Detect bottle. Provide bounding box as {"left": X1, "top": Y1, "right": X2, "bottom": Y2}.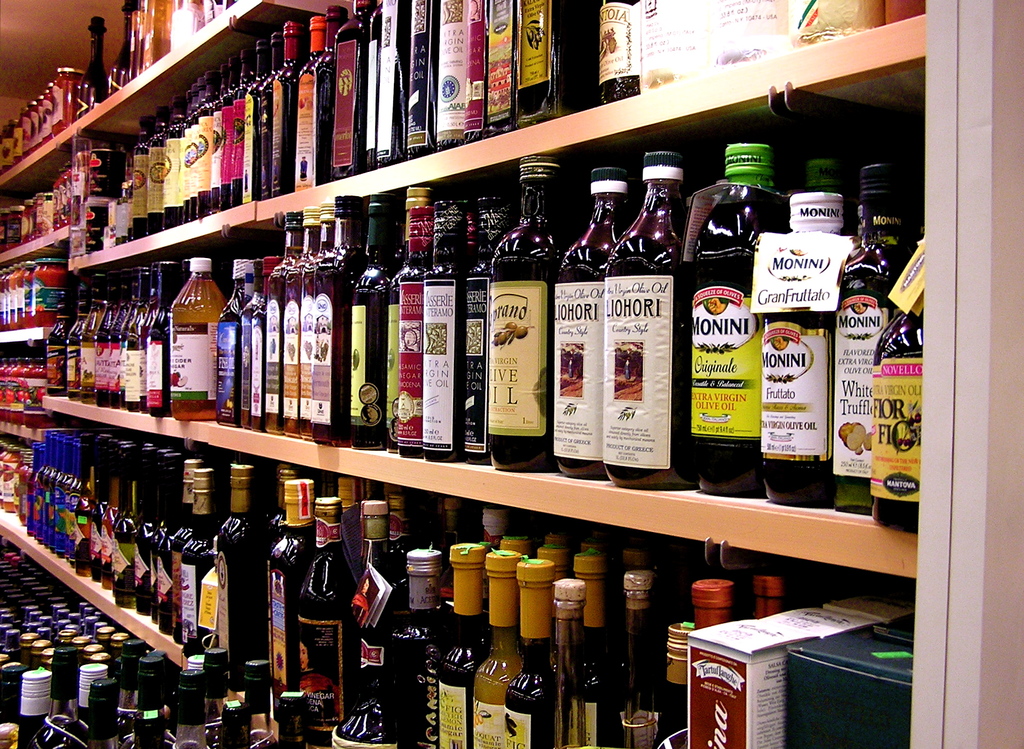
{"left": 598, "top": 150, "right": 691, "bottom": 485}.
